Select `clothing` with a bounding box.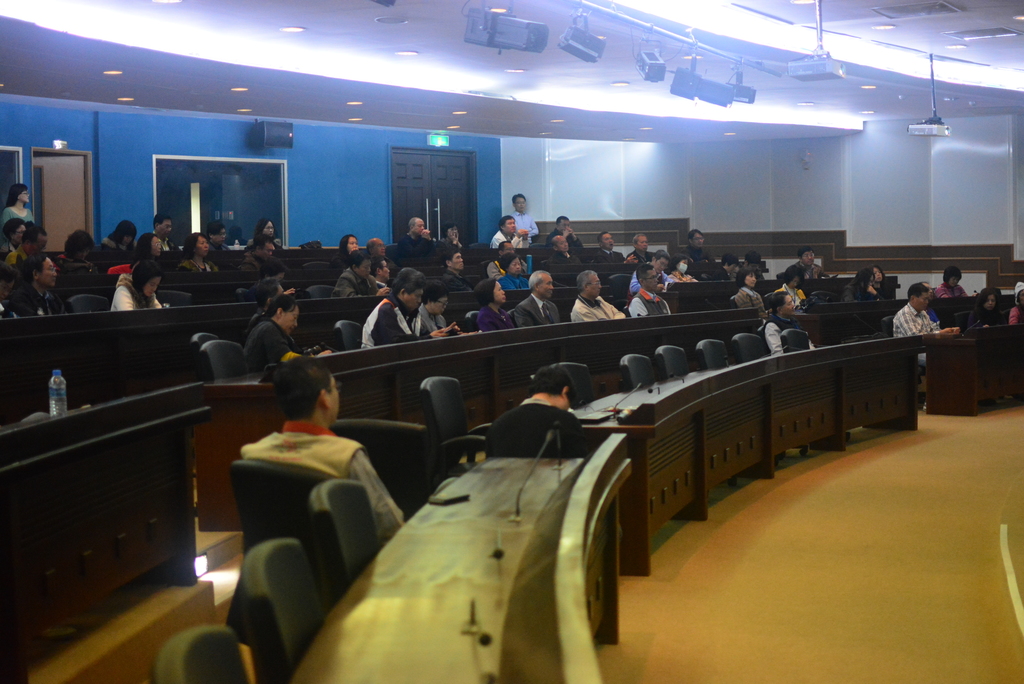
x1=516 y1=290 x2=560 y2=325.
